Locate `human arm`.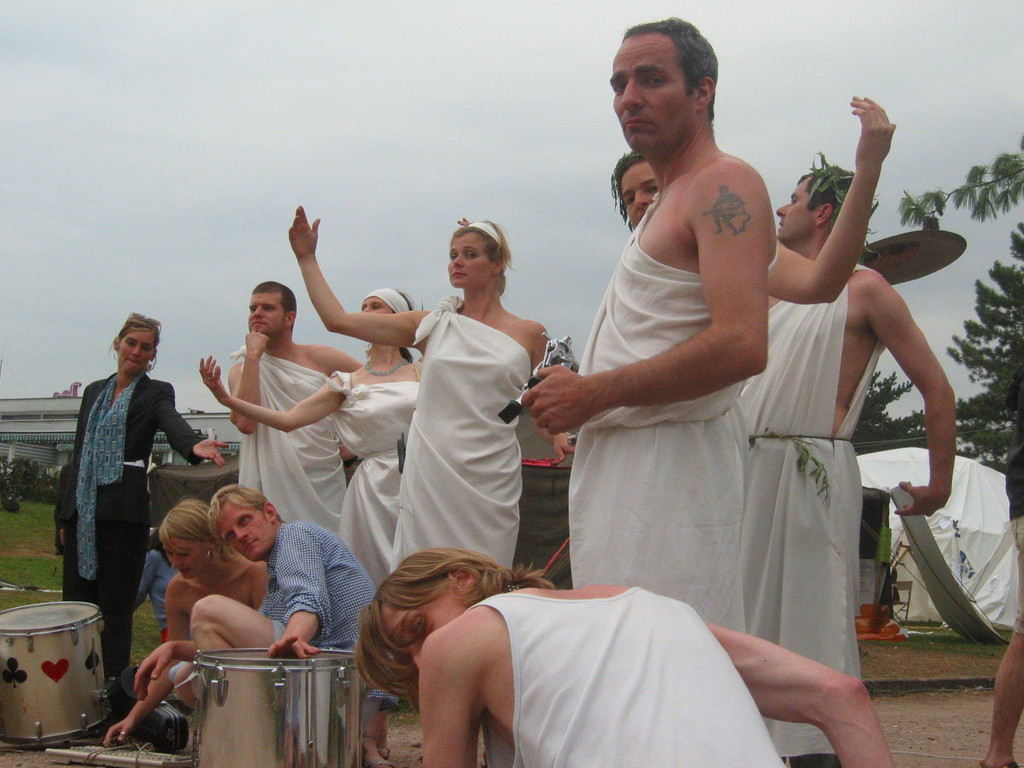
Bounding box: [left=134, top=636, right=199, bottom=700].
